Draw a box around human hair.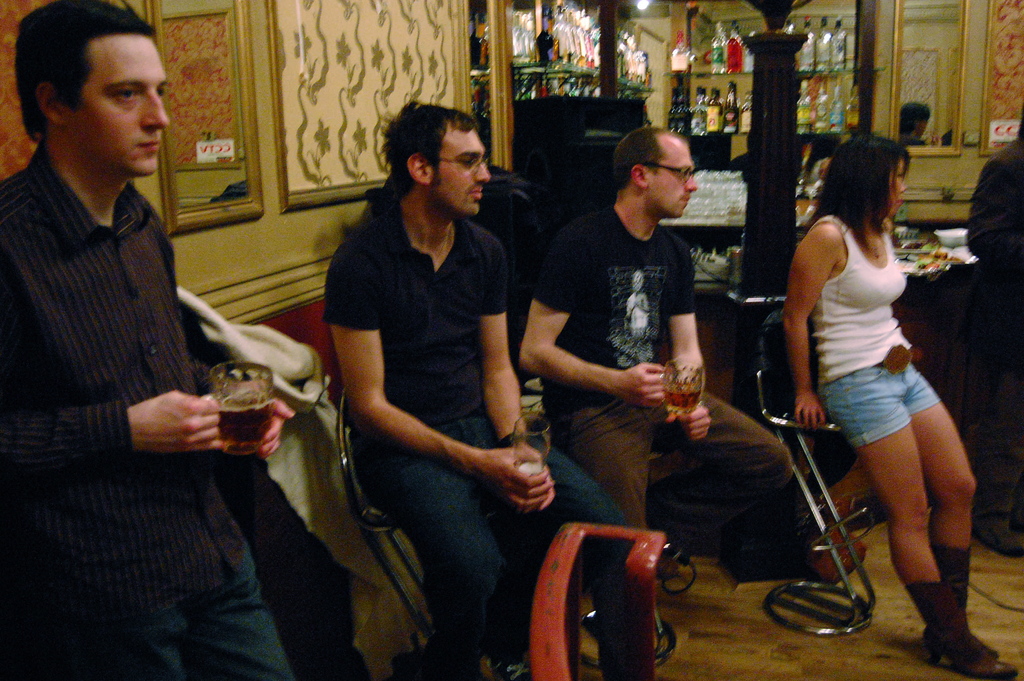
crop(612, 126, 671, 195).
